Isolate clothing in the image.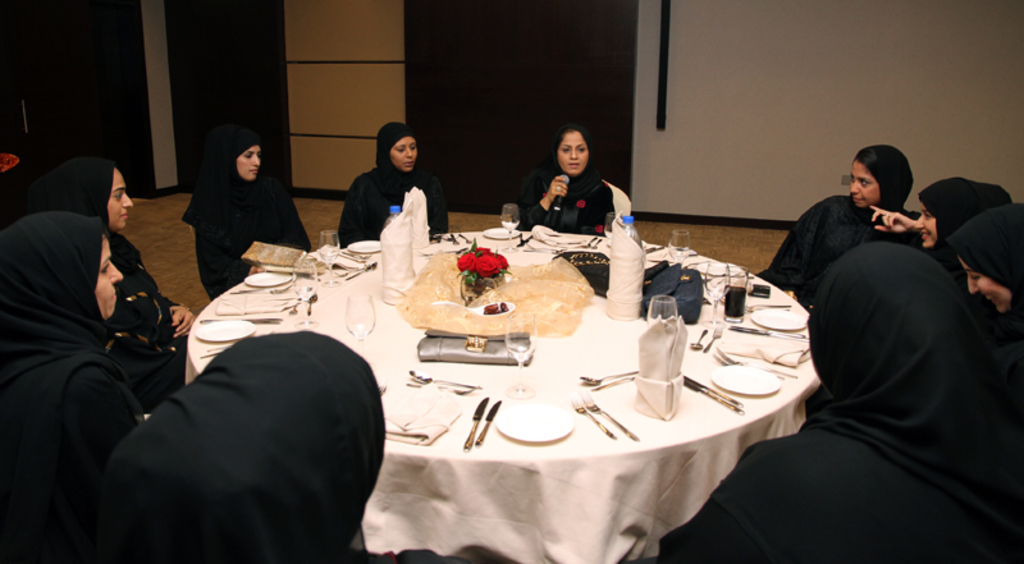
Isolated region: x1=515 y1=121 x2=622 y2=233.
